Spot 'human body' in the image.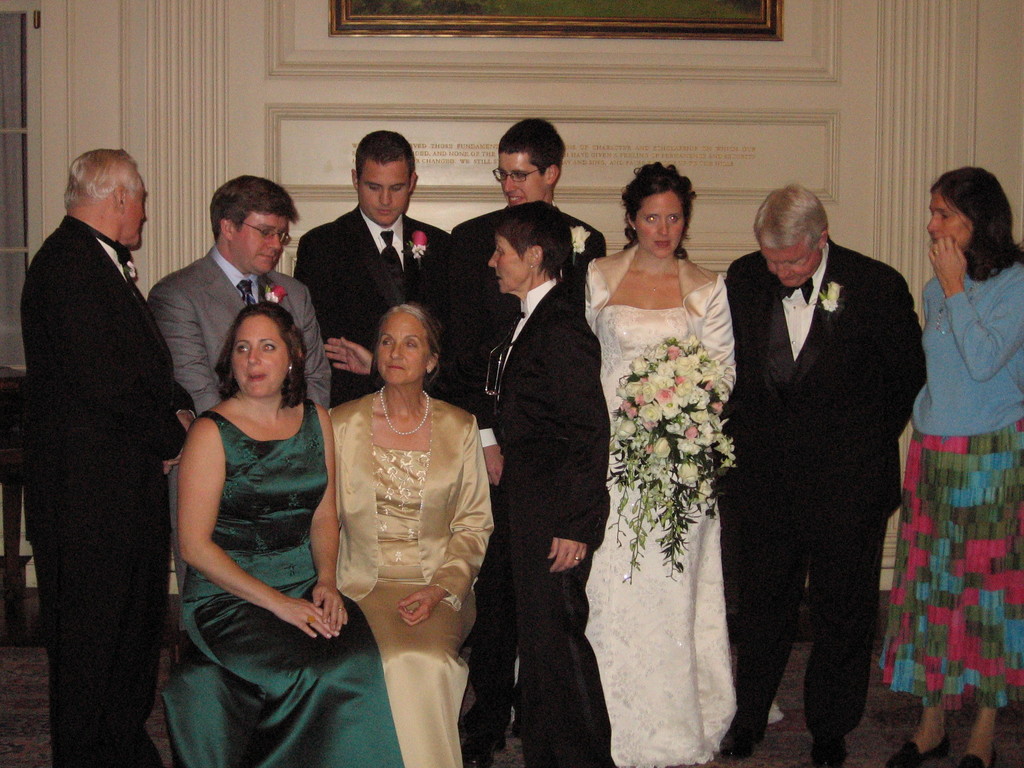
'human body' found at bbox(716, 240, 927, 767).
